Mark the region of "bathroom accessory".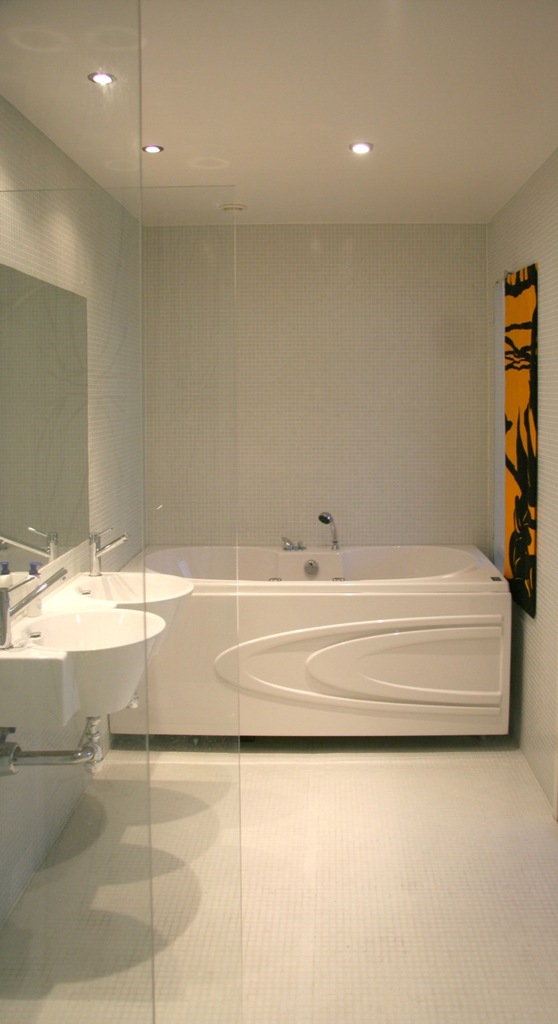
Region: [left=276, top=526, right=303, bottom=568].
